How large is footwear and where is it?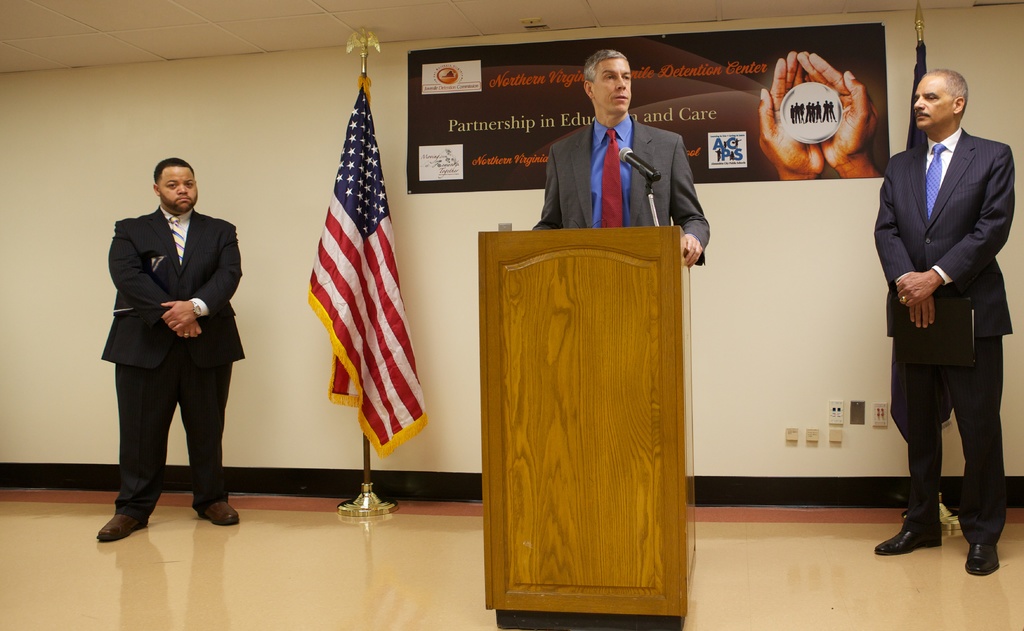
Bounding box: 869:509:945:557.
